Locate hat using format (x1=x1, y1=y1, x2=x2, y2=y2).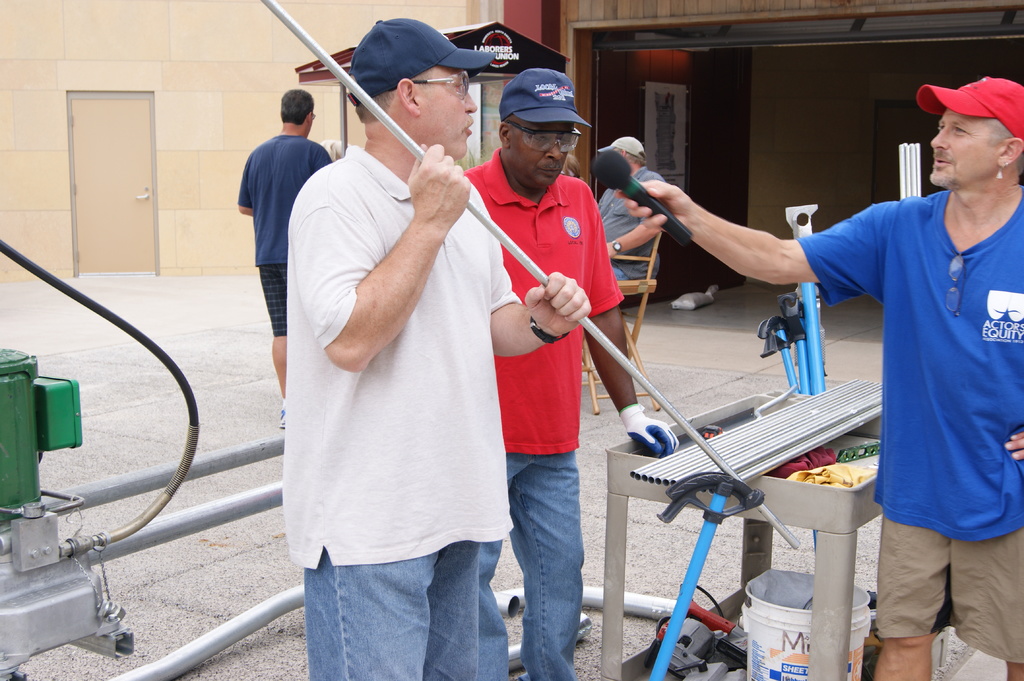
(x1=915, y1=75, x2=1023, y2=154).
